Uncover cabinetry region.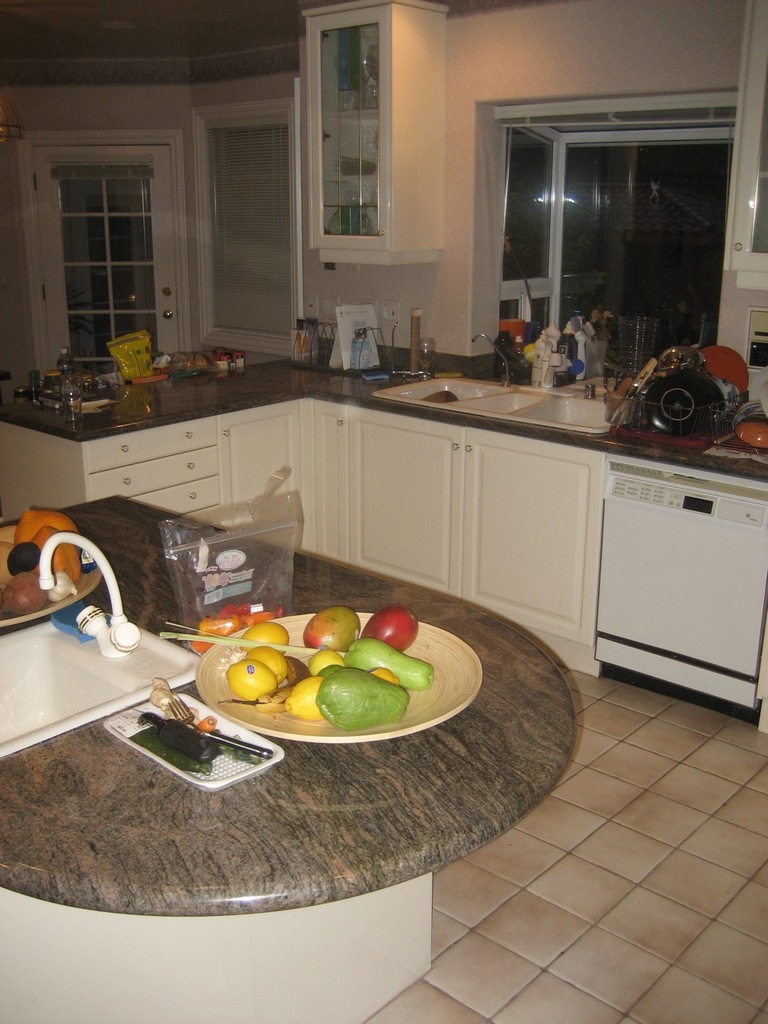
Uncovered: select_region(299, 0, 456, 270).
